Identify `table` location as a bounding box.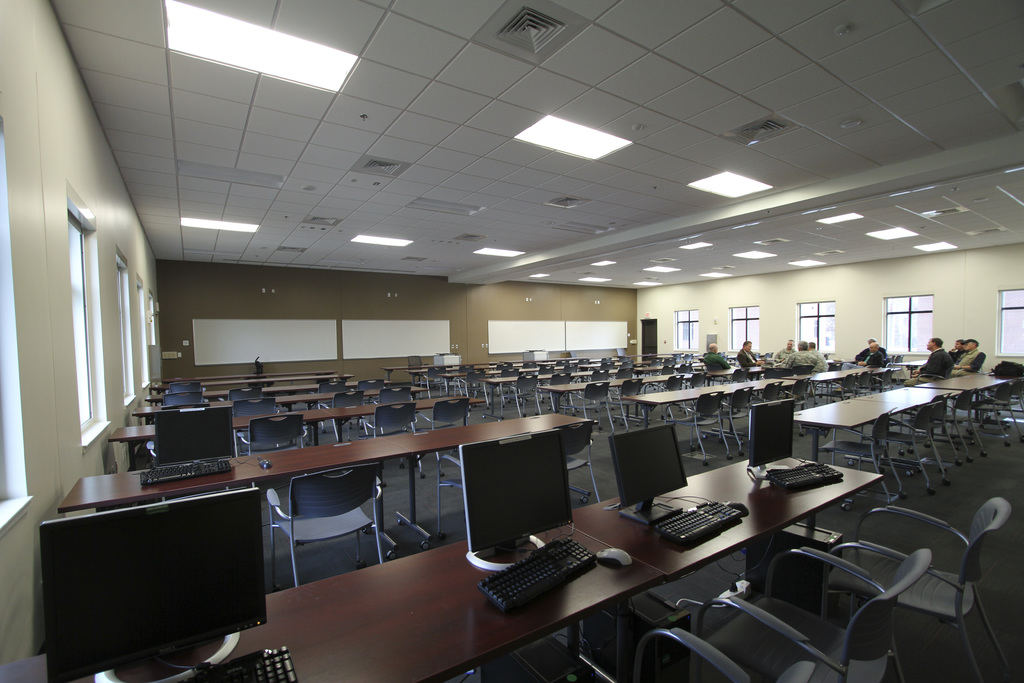
<box>104,384,481,436</box>.
